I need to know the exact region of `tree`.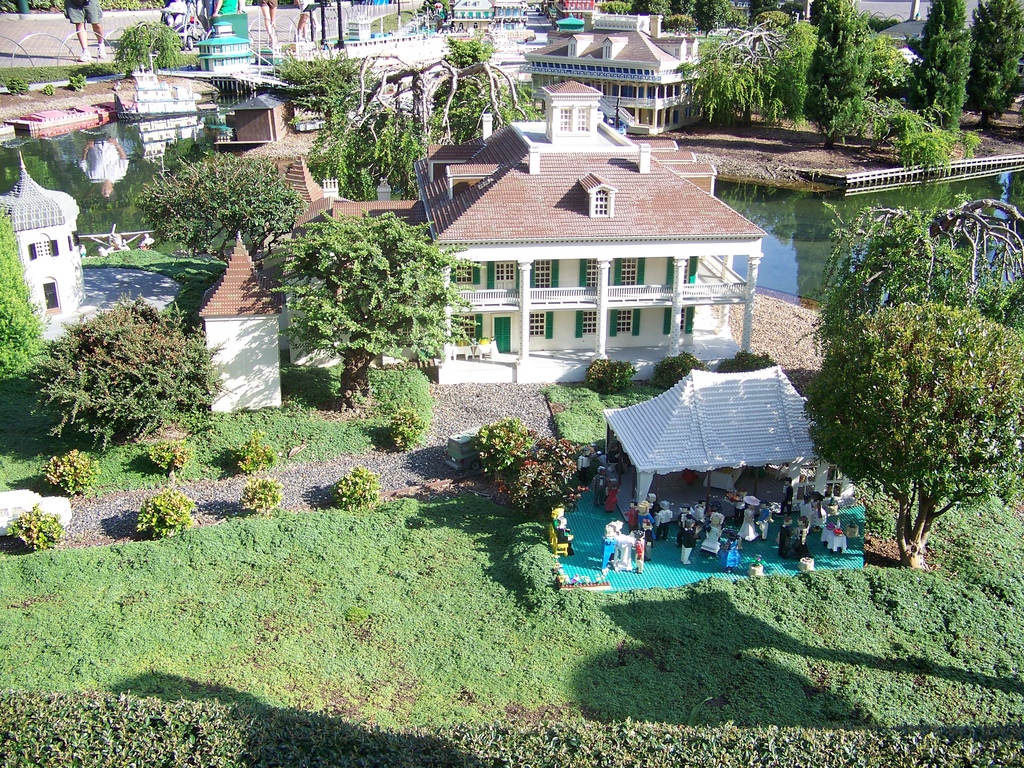
Region: {"left": 832, "top": 94, "right": 984, "bottom": 179}.
